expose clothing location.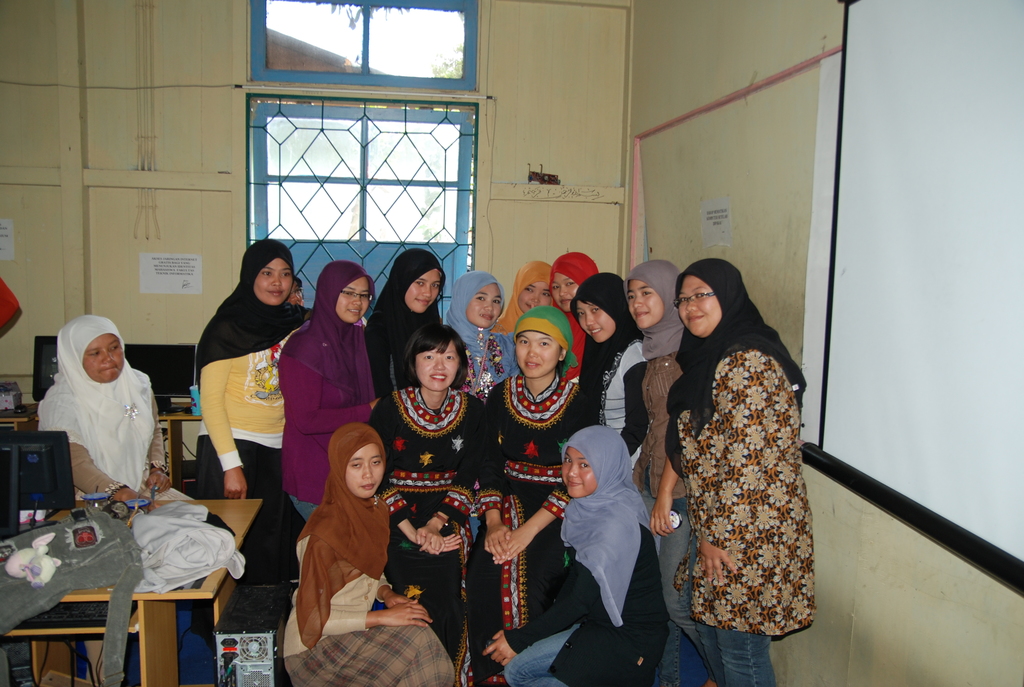
Exposed at 38, 328, 164, 521.
